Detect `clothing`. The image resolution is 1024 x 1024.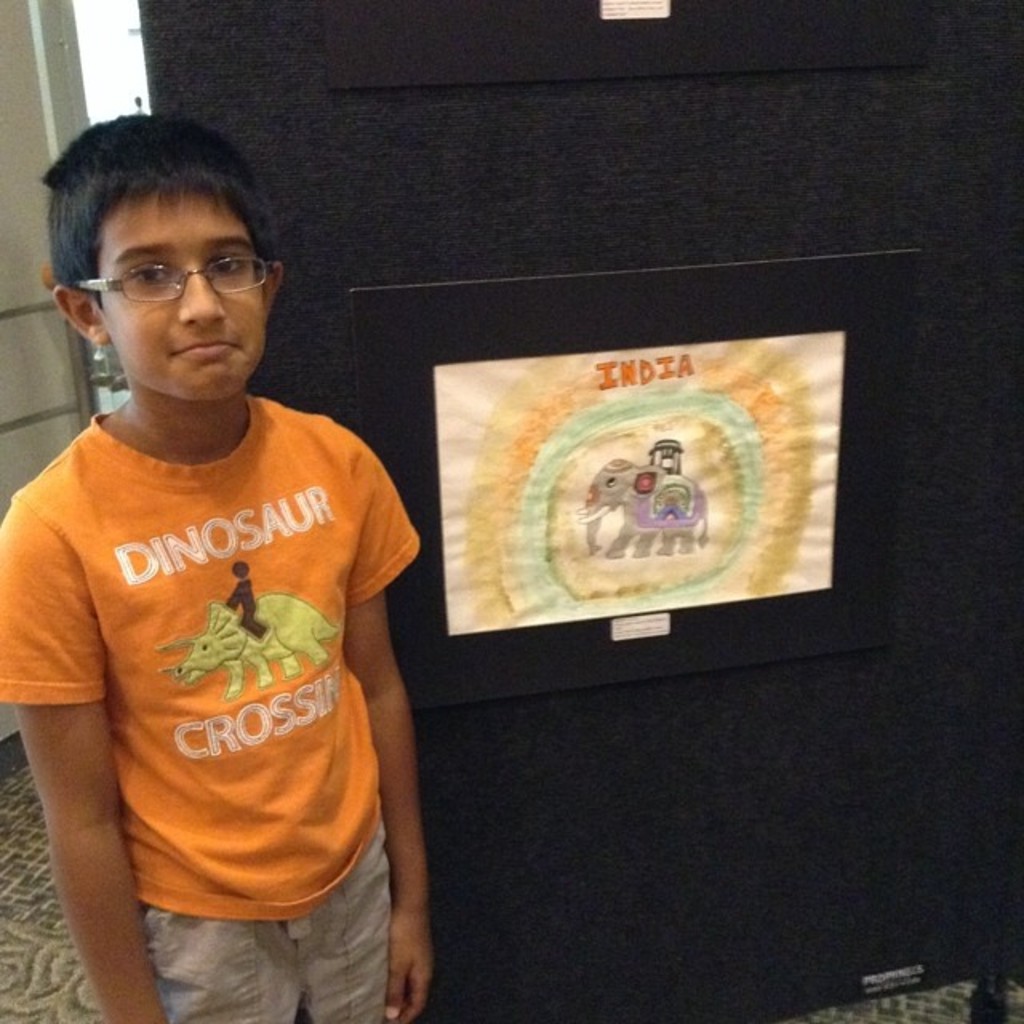
x1=6 y1=360 x2=410 y2=1022.
